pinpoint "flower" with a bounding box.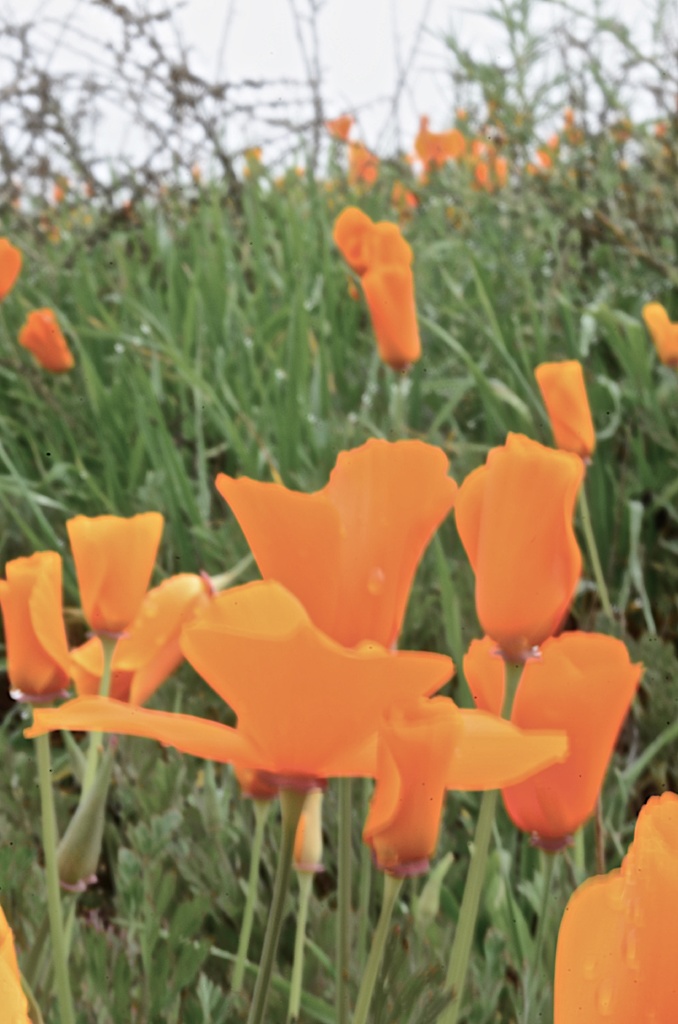
box(330, 195, 432, 355).
